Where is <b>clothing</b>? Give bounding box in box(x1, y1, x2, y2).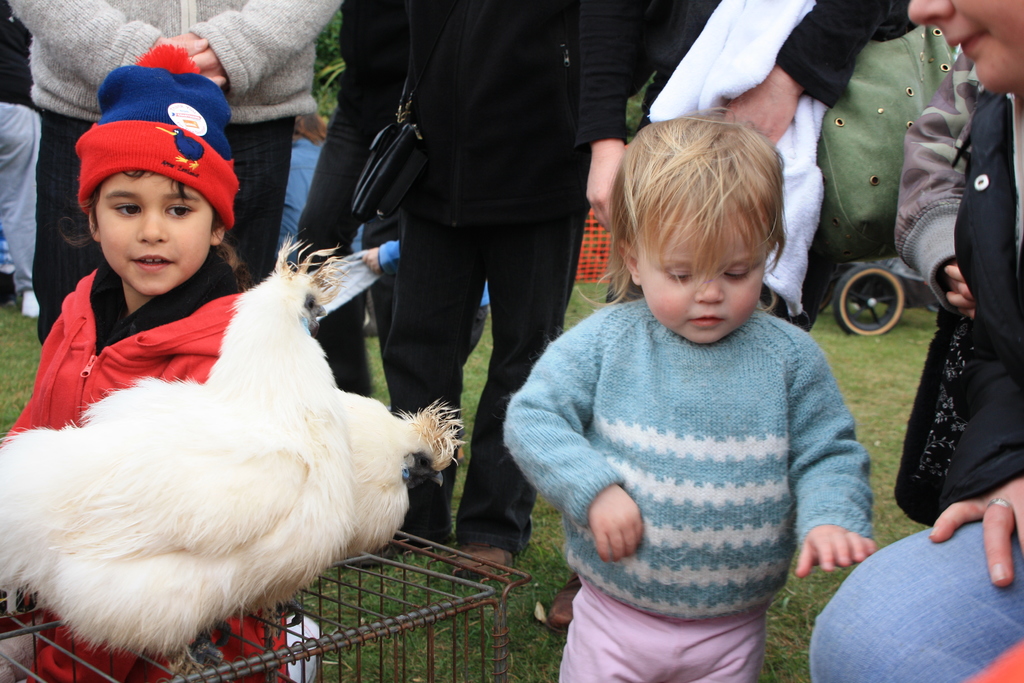
box(614, 0, 919, 323).
